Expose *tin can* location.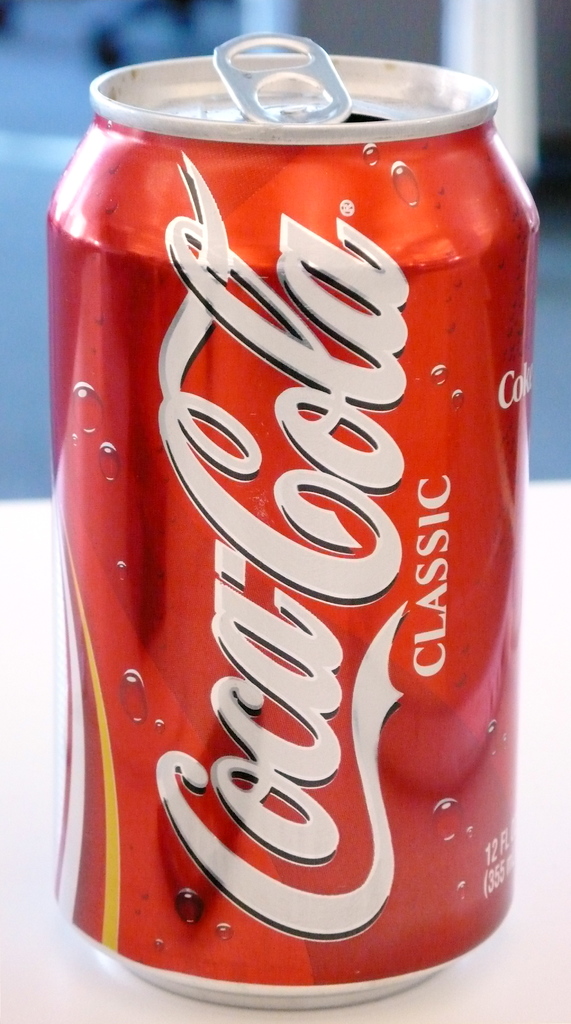
Exposed at bbox=(50, 33, 540, 1007).
